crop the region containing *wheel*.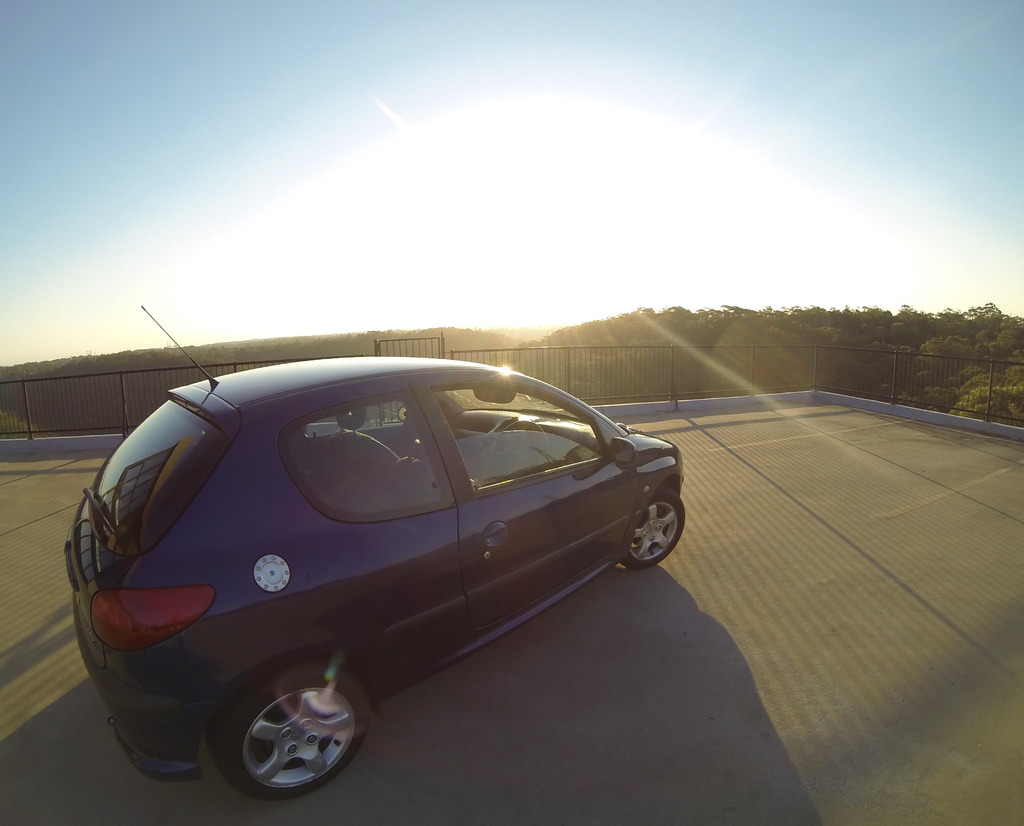
Crop region: 217, 677, 363, 801.
